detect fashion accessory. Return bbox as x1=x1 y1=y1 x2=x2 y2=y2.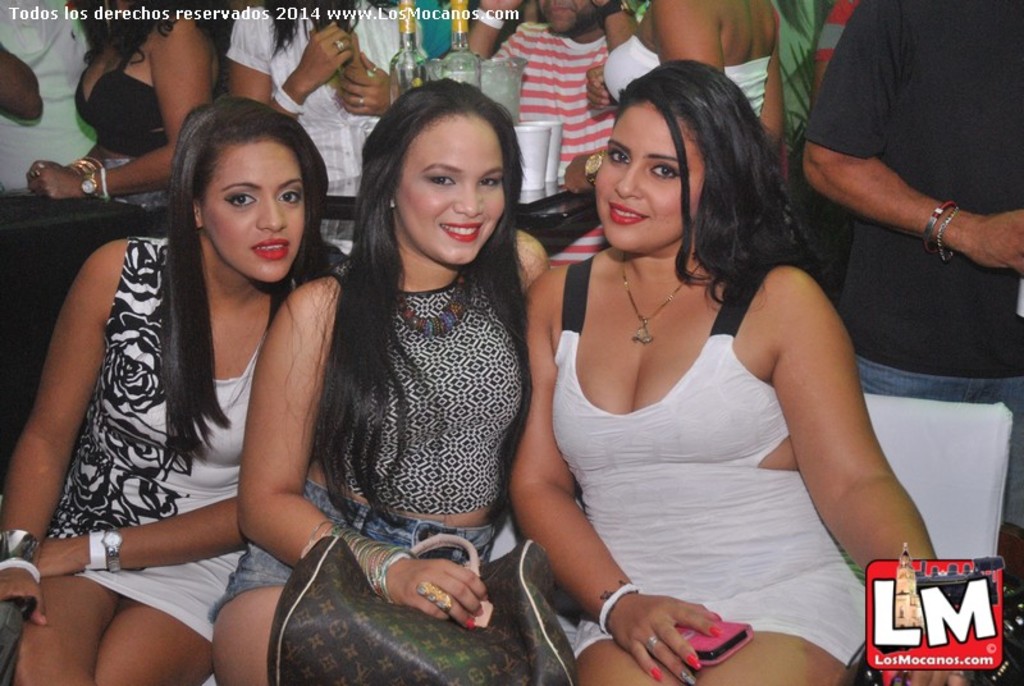
x1=320 y1=516 x2=410 y2=599.
